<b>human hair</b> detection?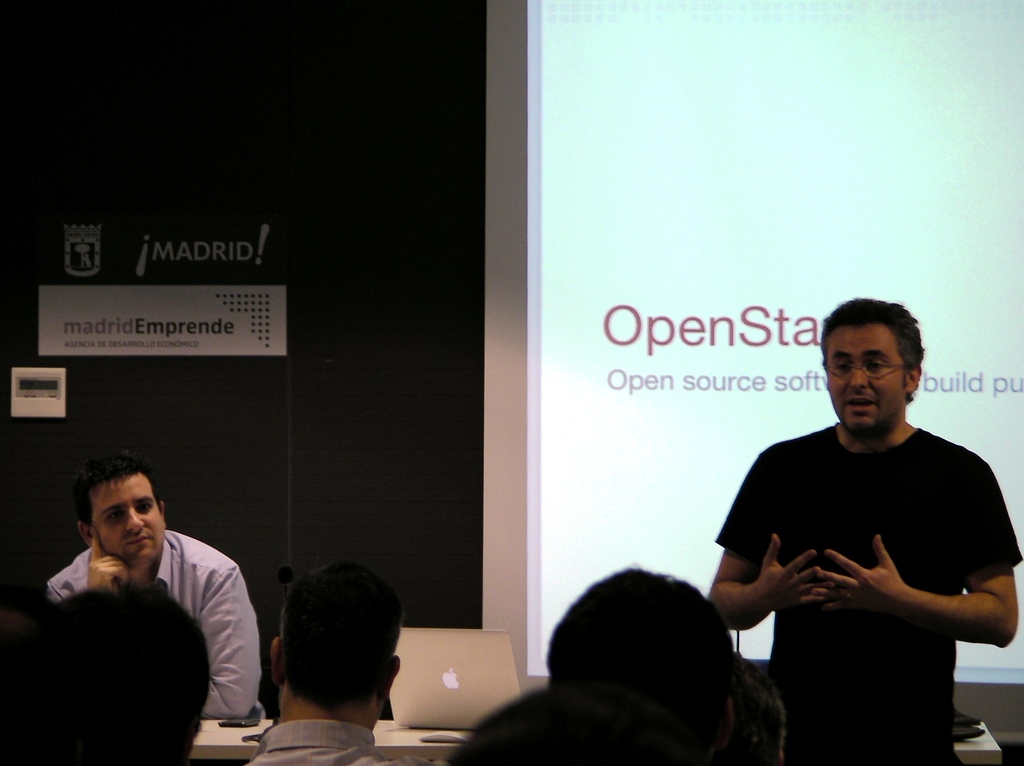
bbox=[732, 651, 788, 765]
